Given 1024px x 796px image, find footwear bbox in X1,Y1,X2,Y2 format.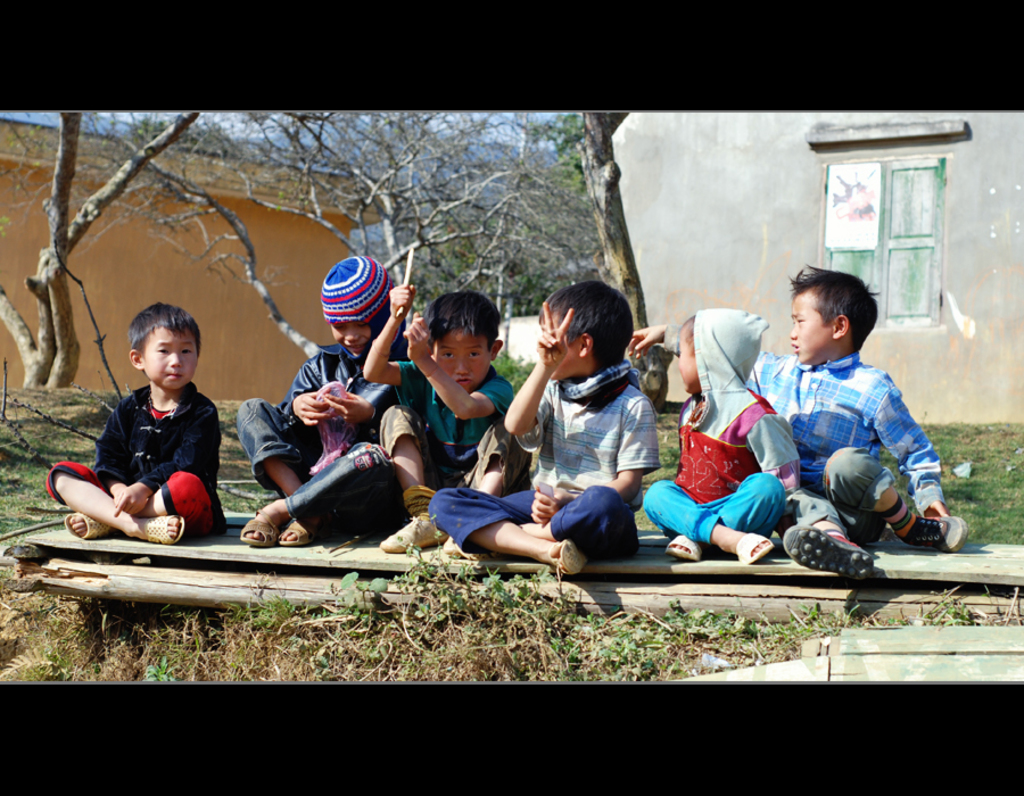
238,508,275,547.
